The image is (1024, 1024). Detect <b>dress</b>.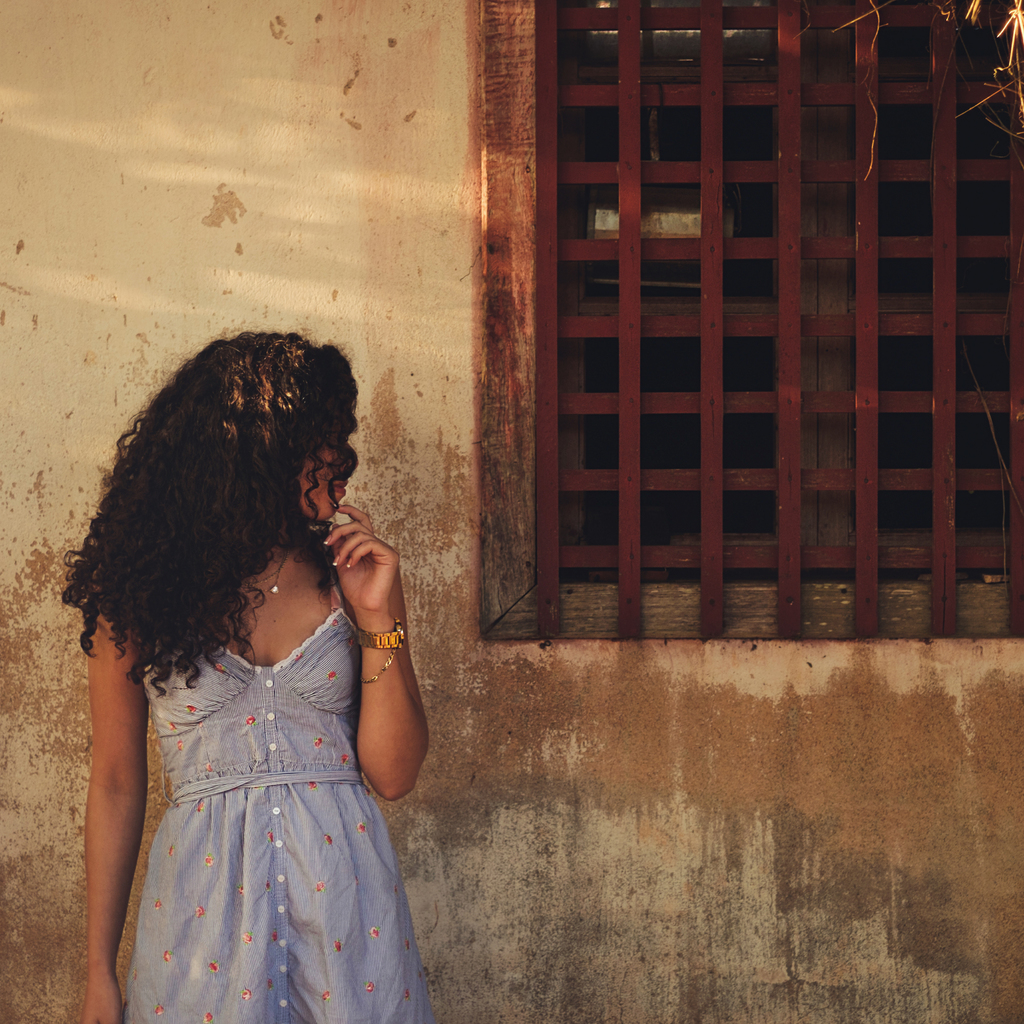
Detection: (124,600,435,1023).
